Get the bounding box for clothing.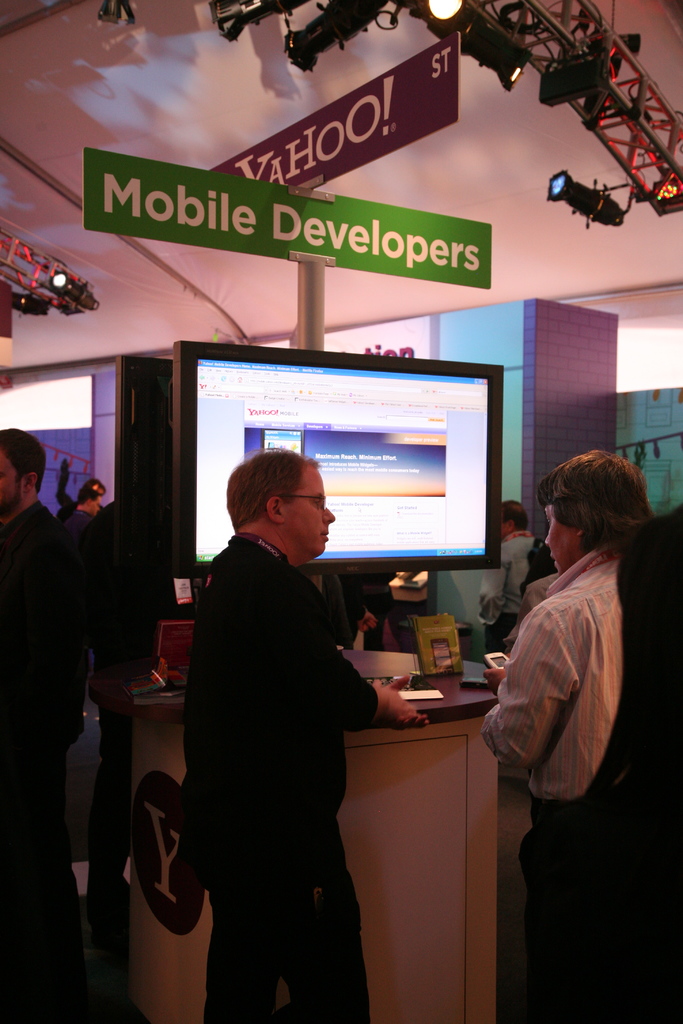
crop(156, 467, 385, 1023).
